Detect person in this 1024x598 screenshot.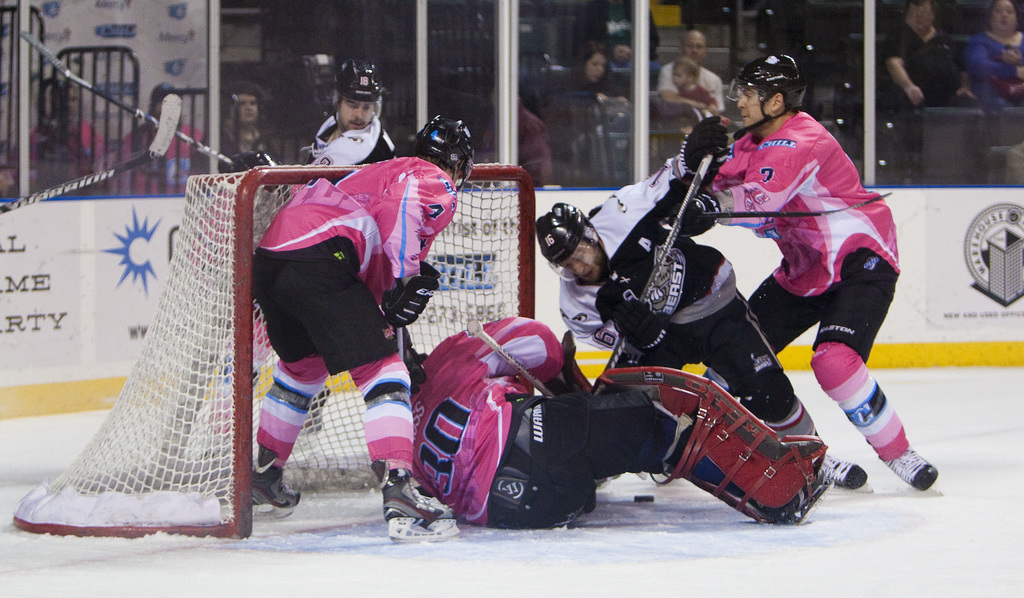
Detection: box=[117, 82, 206, 193].
